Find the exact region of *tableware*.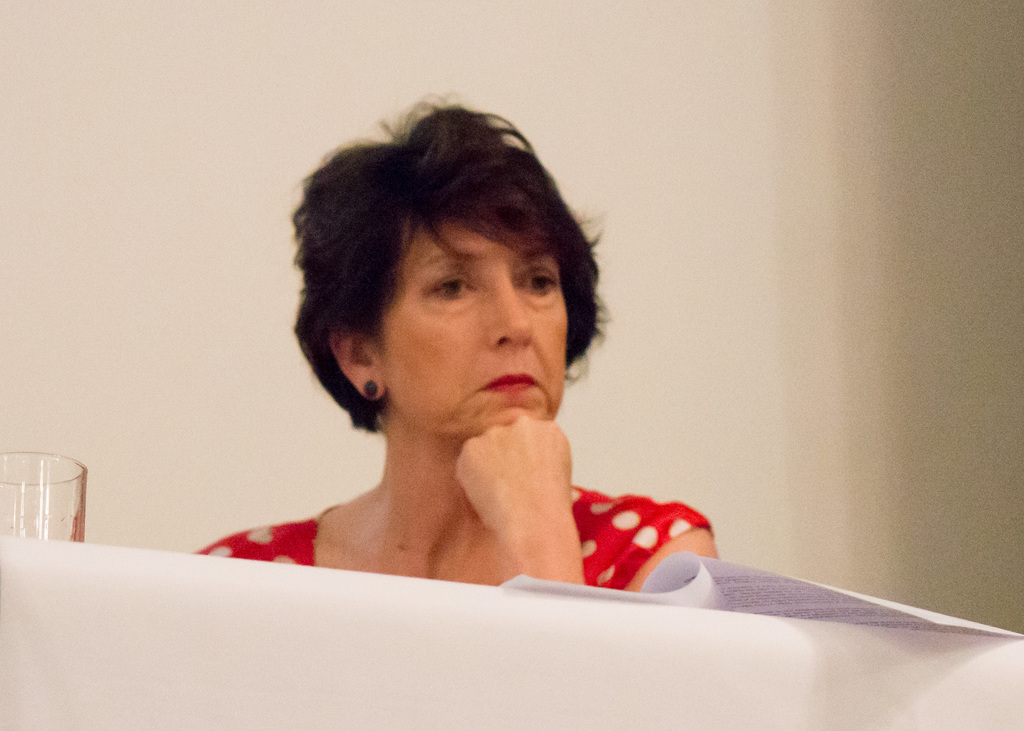
Exact region: {"x1": 0, "y1": 447, "x2": 97, "y2": 540}.
